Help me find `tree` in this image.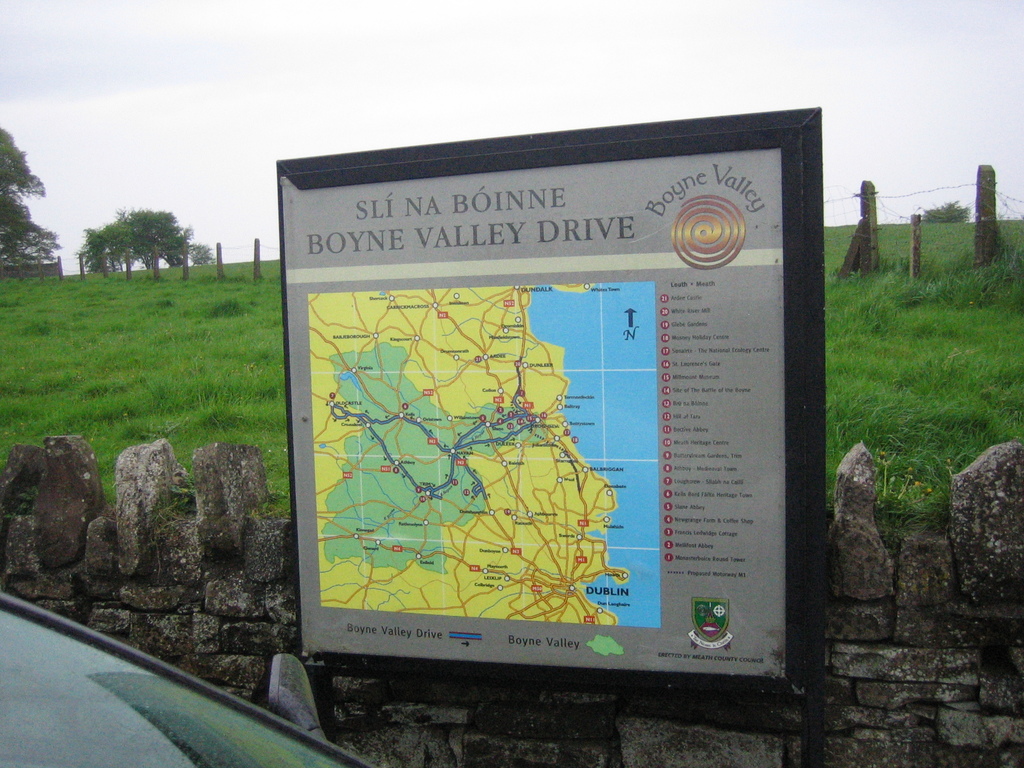
Found it: [left=74, top=205, right=195, bottom=273].
